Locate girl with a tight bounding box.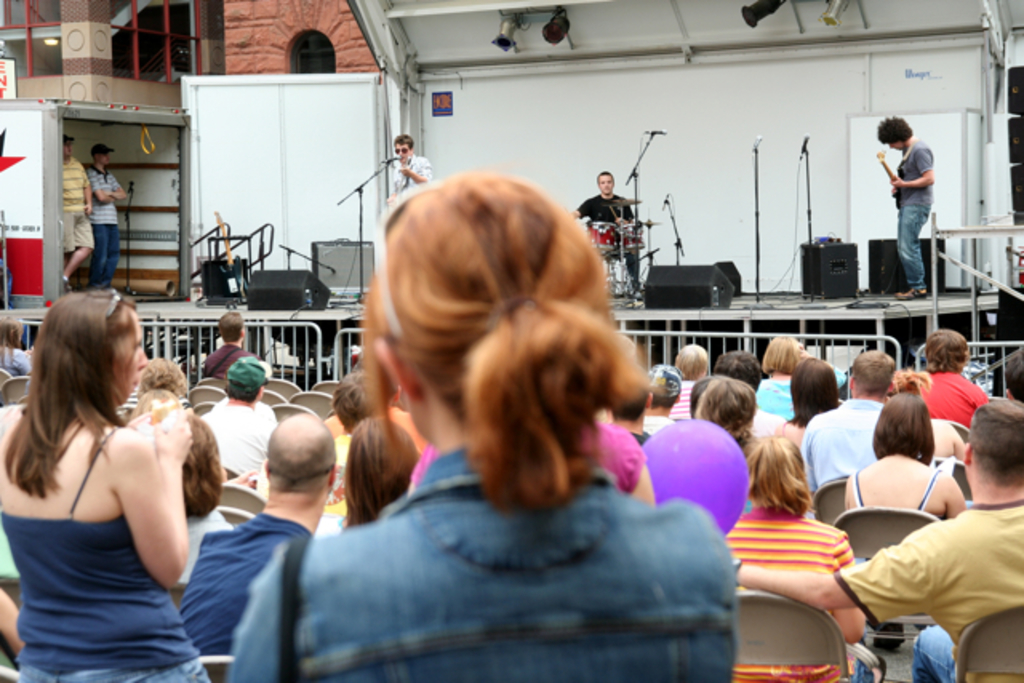
<box>840,401,962,512</box>.
